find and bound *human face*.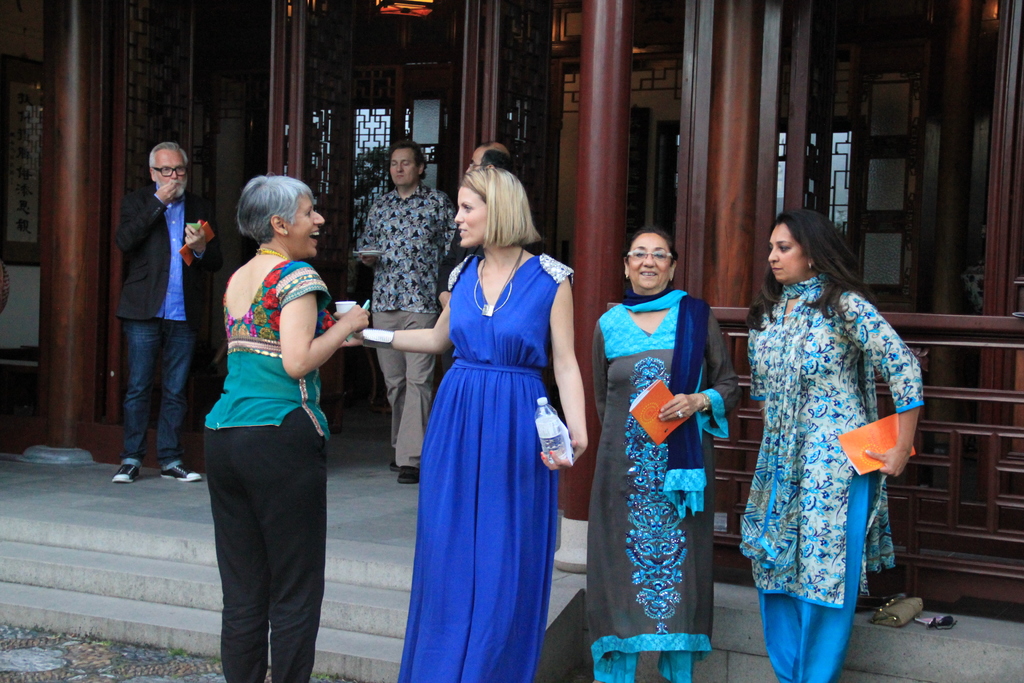
Bound: <region>624, 233, 669, 286</region>.
